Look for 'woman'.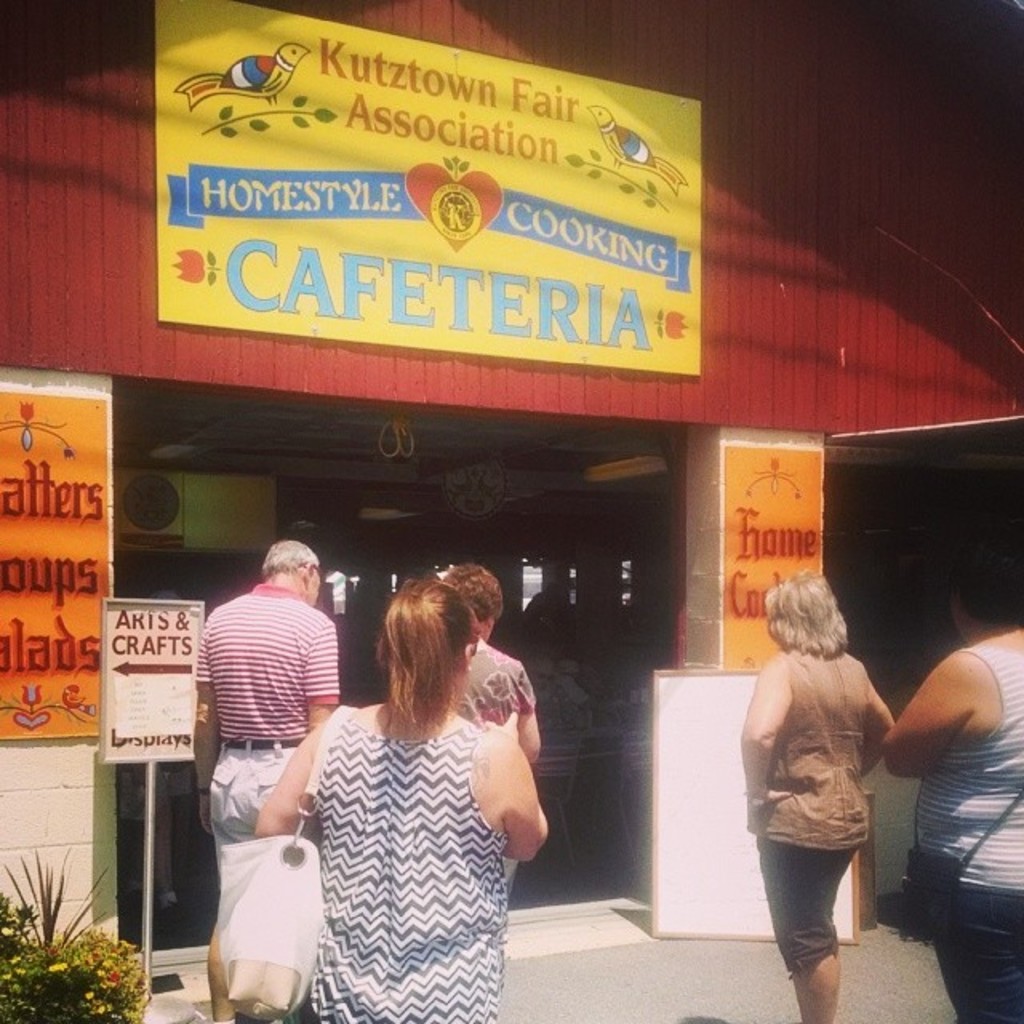
Found: Rect(874, 522, 1022, 1022).
